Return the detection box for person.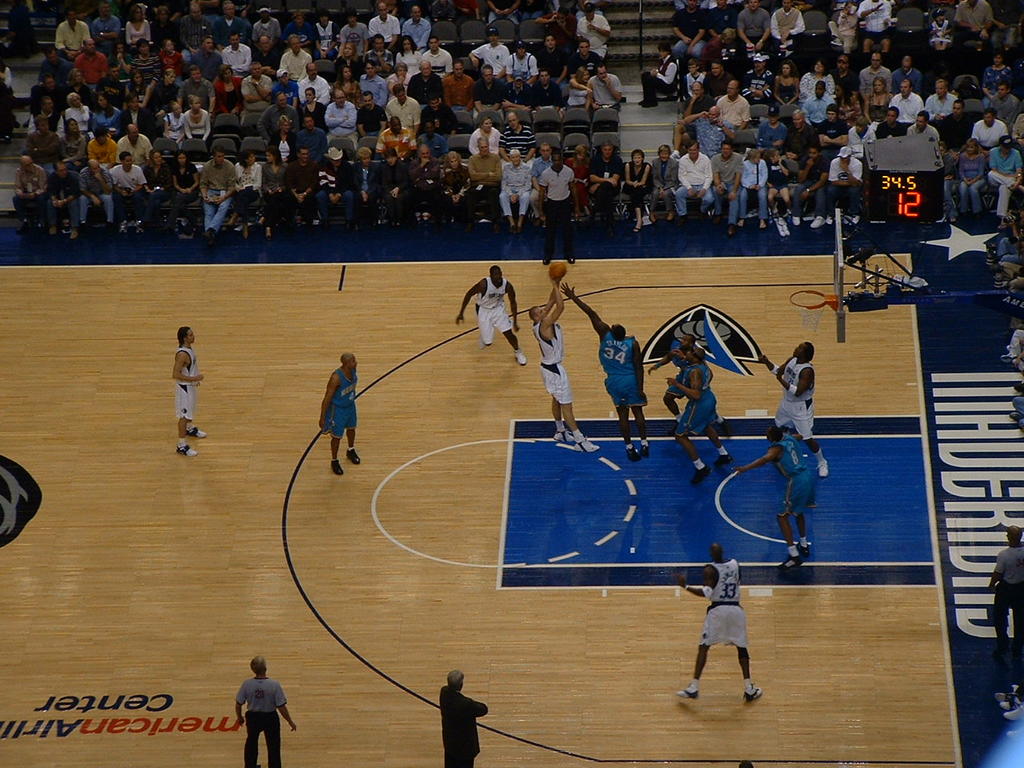
<bbox>172, 325, 206, 457</bbox>.
